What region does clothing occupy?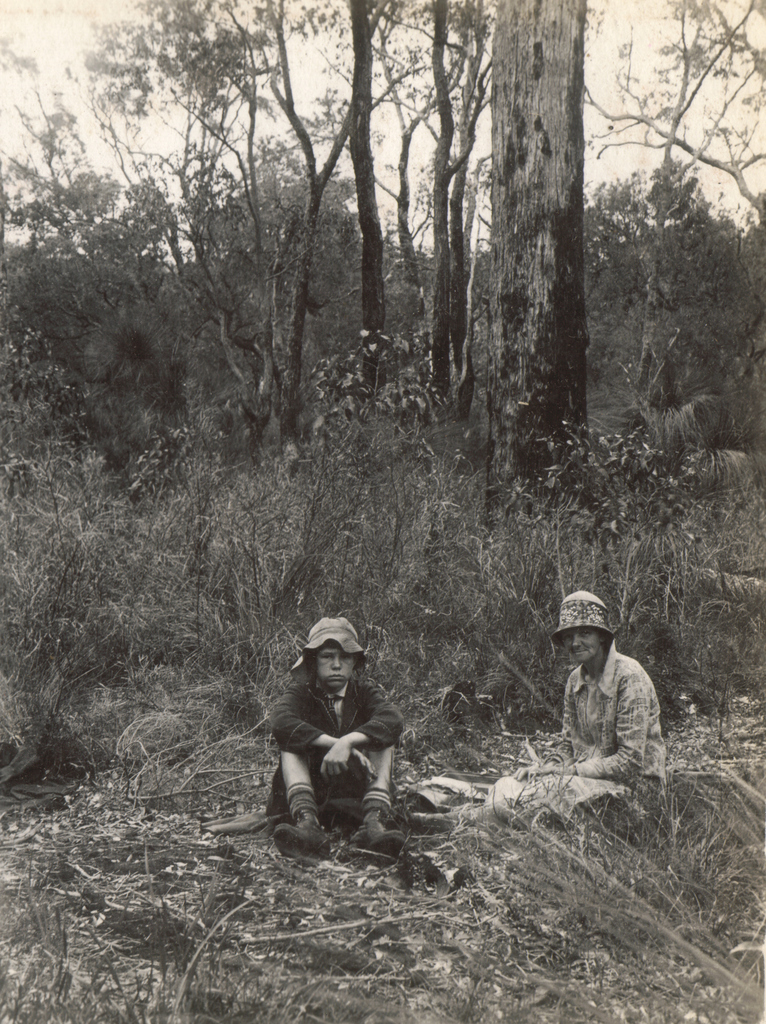
<bbox>544, 604, 683, 801</bbox>.
